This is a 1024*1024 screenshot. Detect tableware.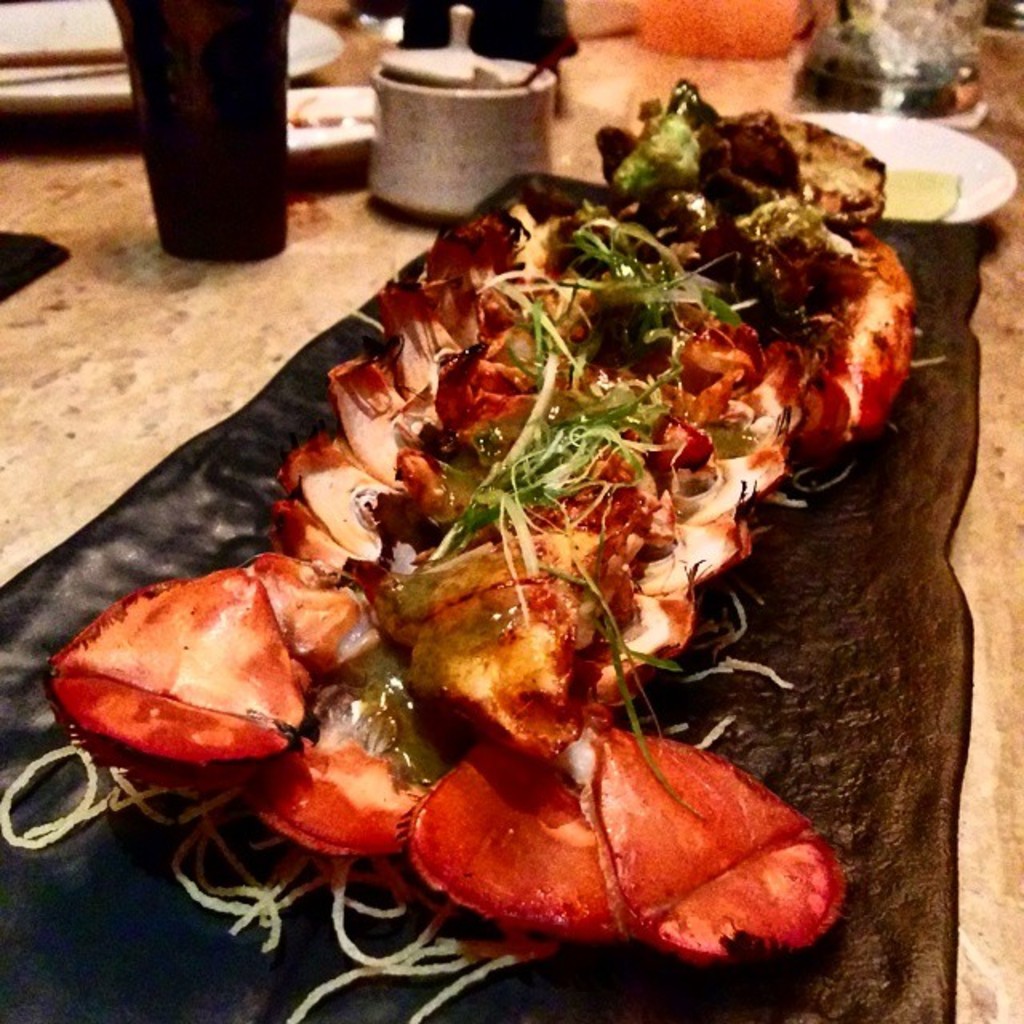
(x1=792, y1=0, x2=986, y2=122).
